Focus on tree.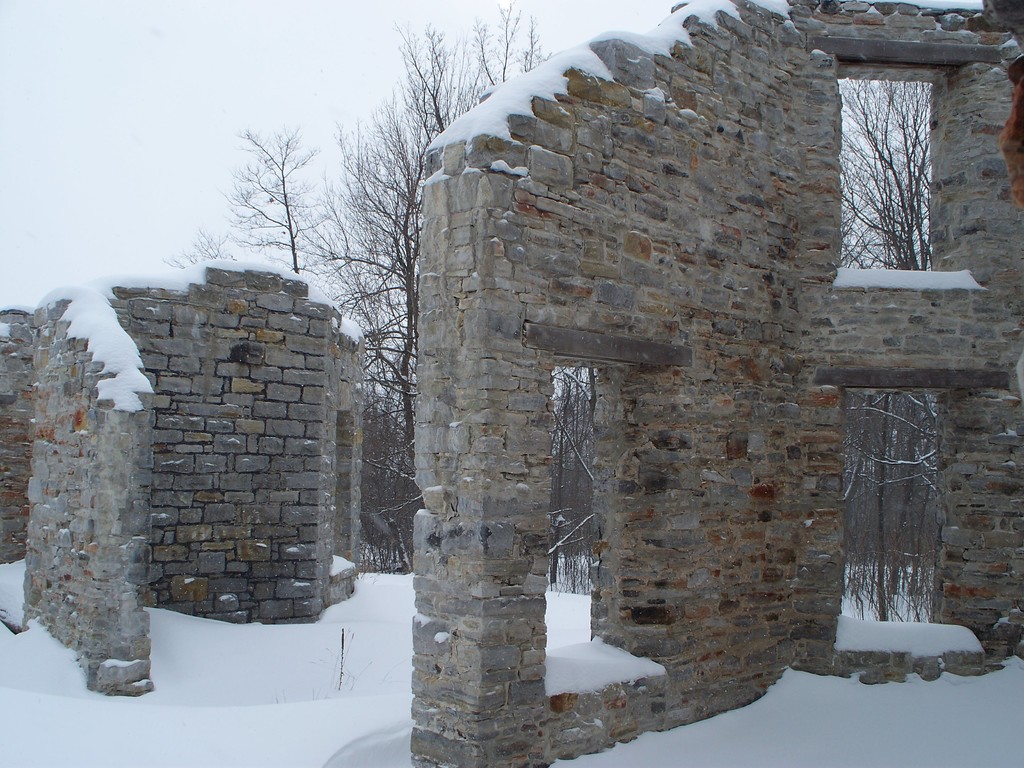
Focused at {"x1": 219, "y1": 124, "x2": 325, "y2": 275}.
